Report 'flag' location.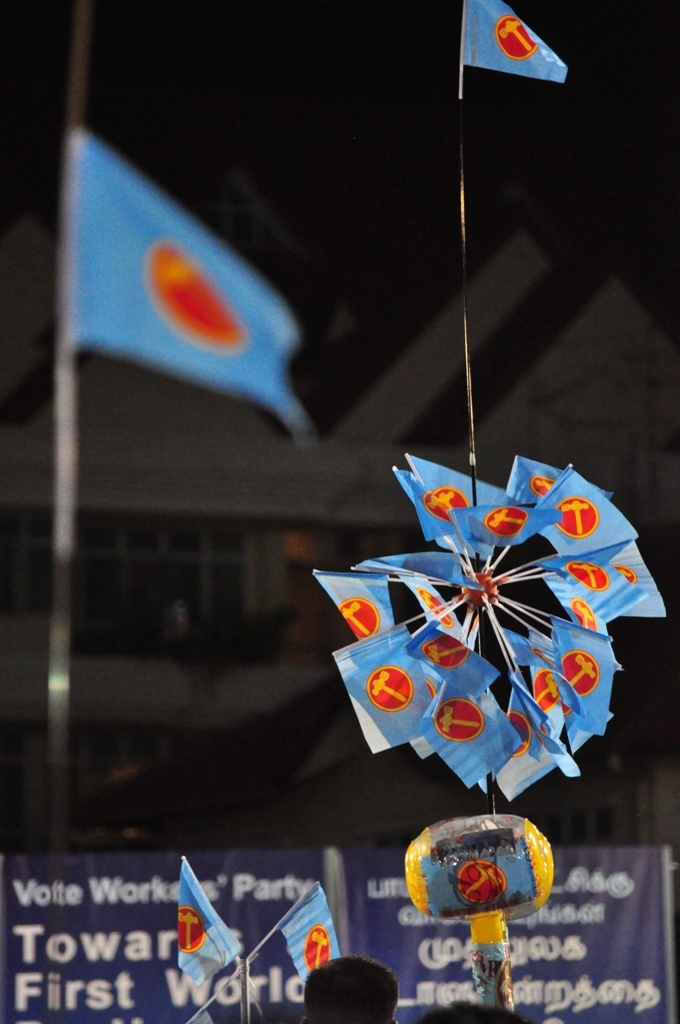
Report: 466/4/574/81.
